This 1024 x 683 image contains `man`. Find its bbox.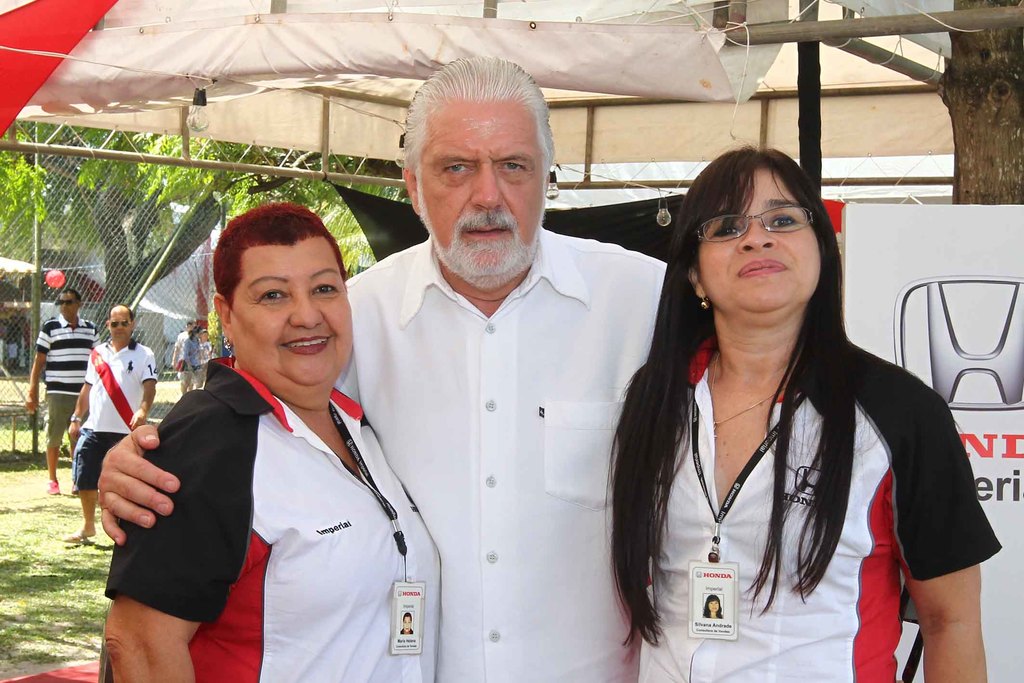
bbox=(91, 49, 667, 682).
